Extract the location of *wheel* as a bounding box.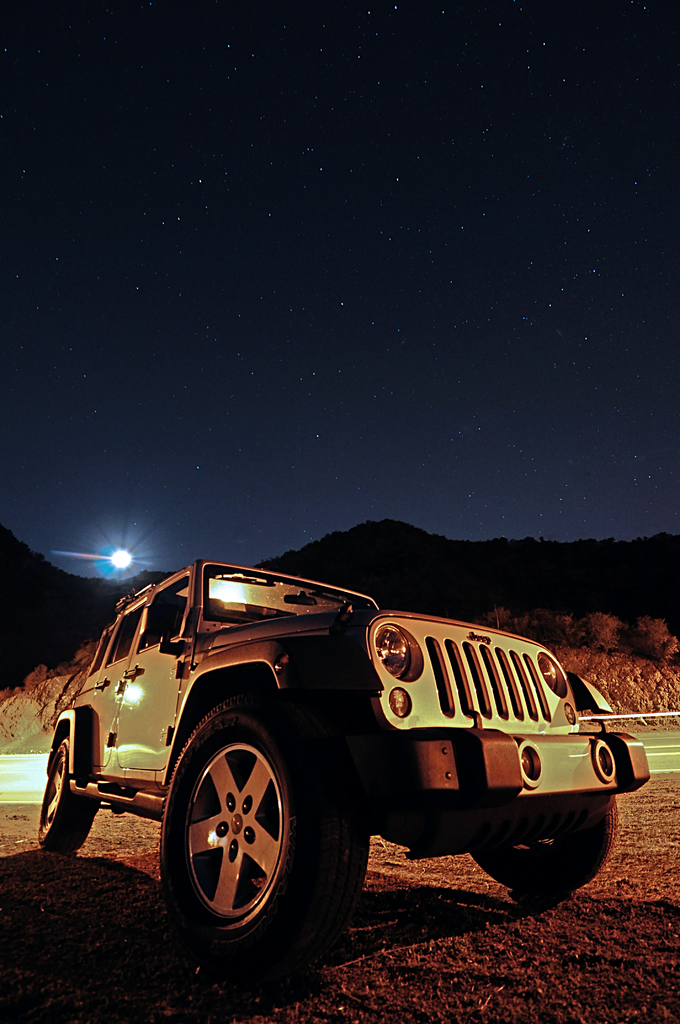
[476,793,616,896].
